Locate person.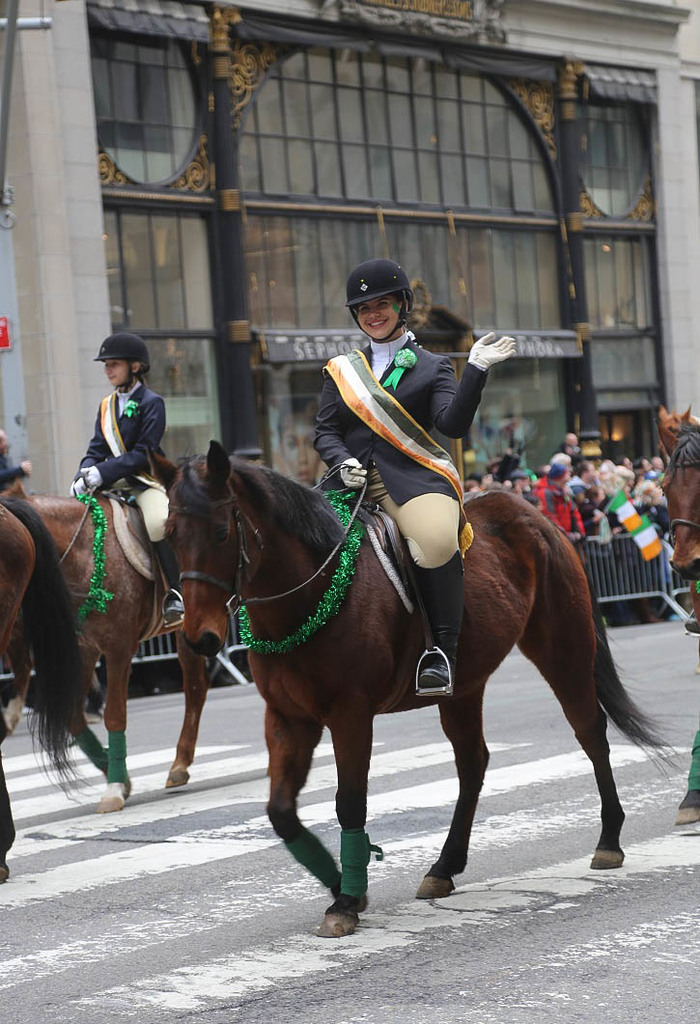
Bounding box: [312,250,519,694].
